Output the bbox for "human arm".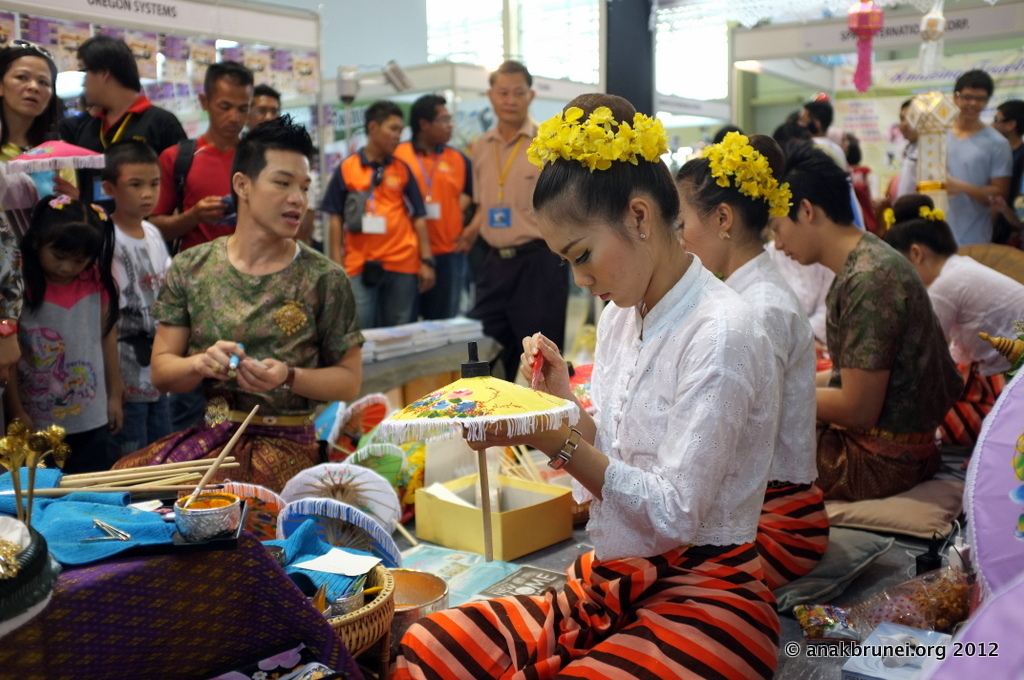
{"left": 817, "top": 262, "right": 892, "bottom": 433}.
